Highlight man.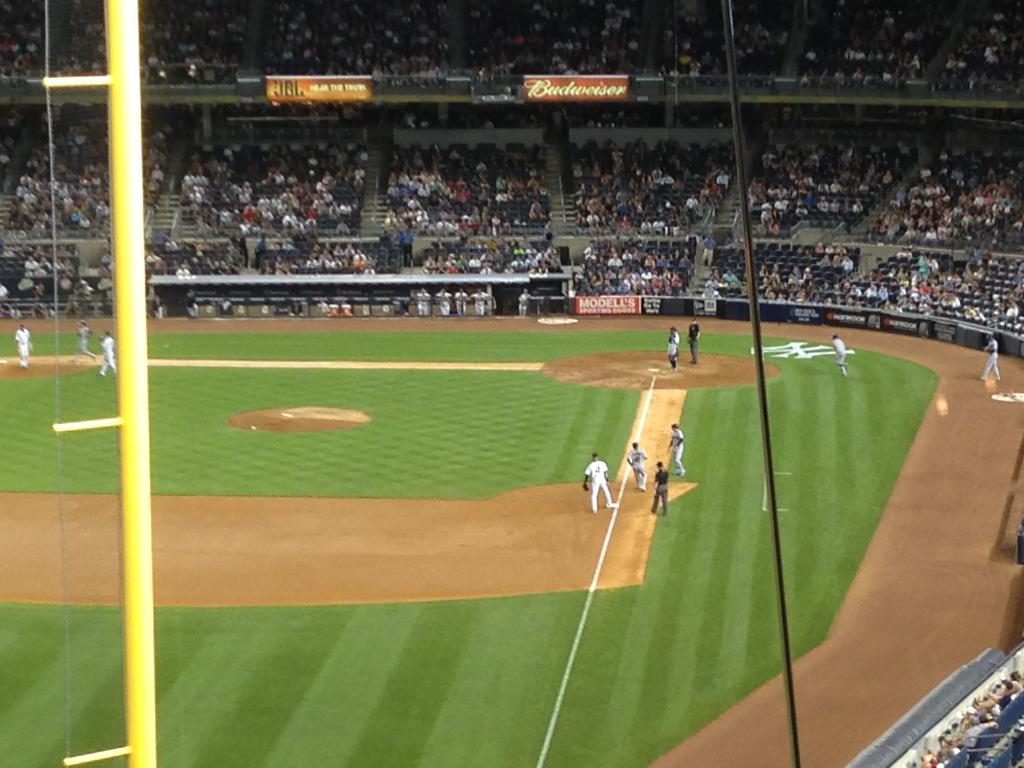
Highlighted region: locate(463, 3, 636, 88).
